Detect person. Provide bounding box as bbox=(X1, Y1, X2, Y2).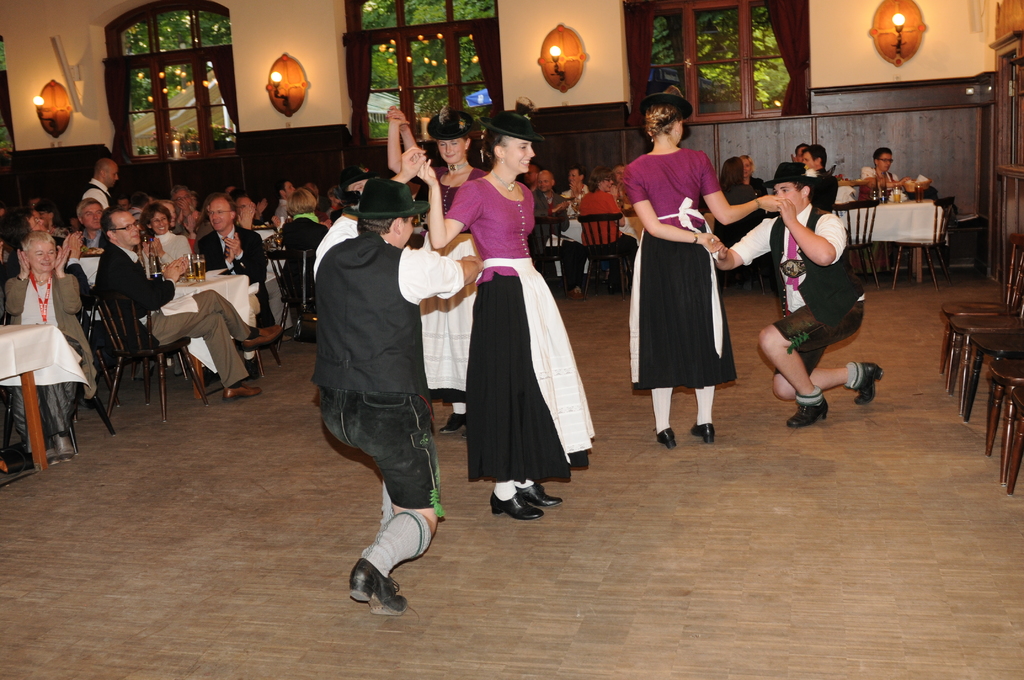
bbox=(3, 224, 99, 471).
